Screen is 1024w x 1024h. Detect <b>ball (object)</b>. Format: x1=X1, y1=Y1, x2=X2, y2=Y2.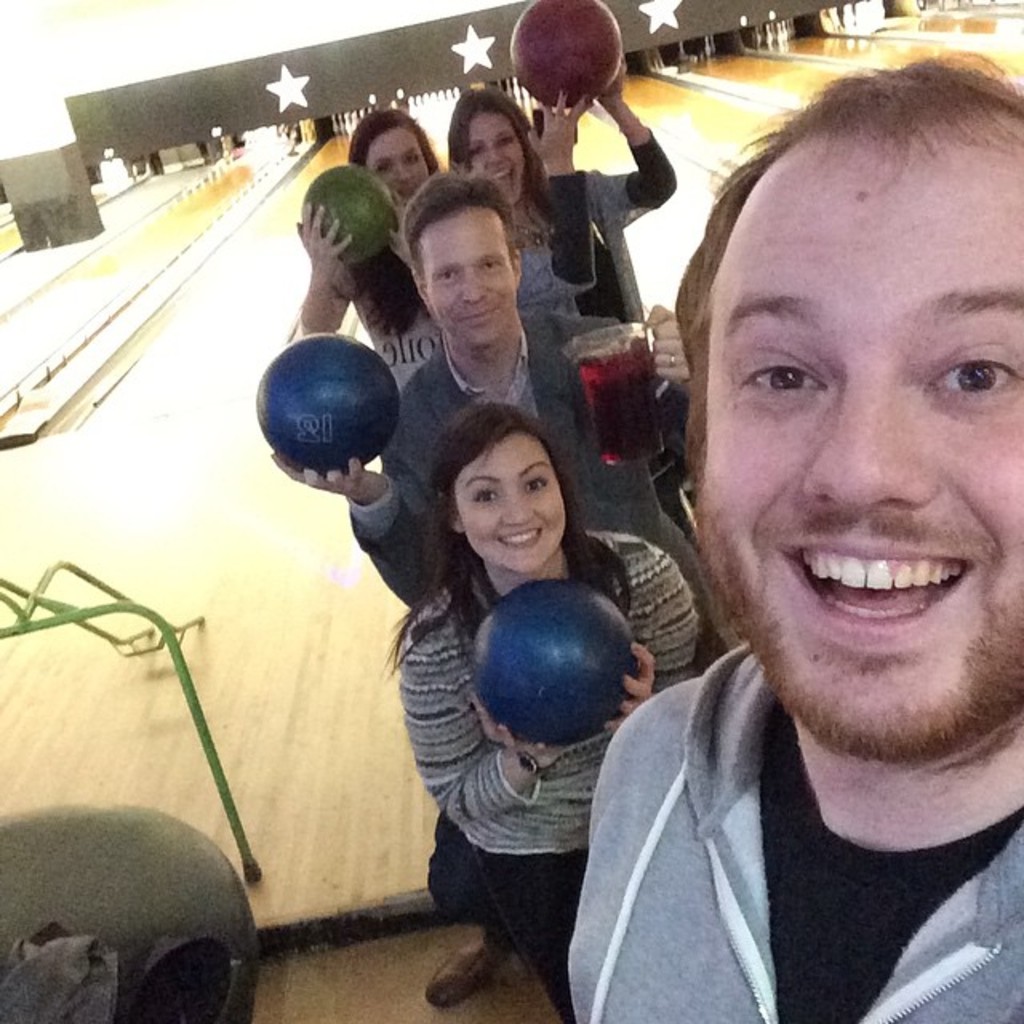
x1=259, y1=338, x2=400, y2=462.
